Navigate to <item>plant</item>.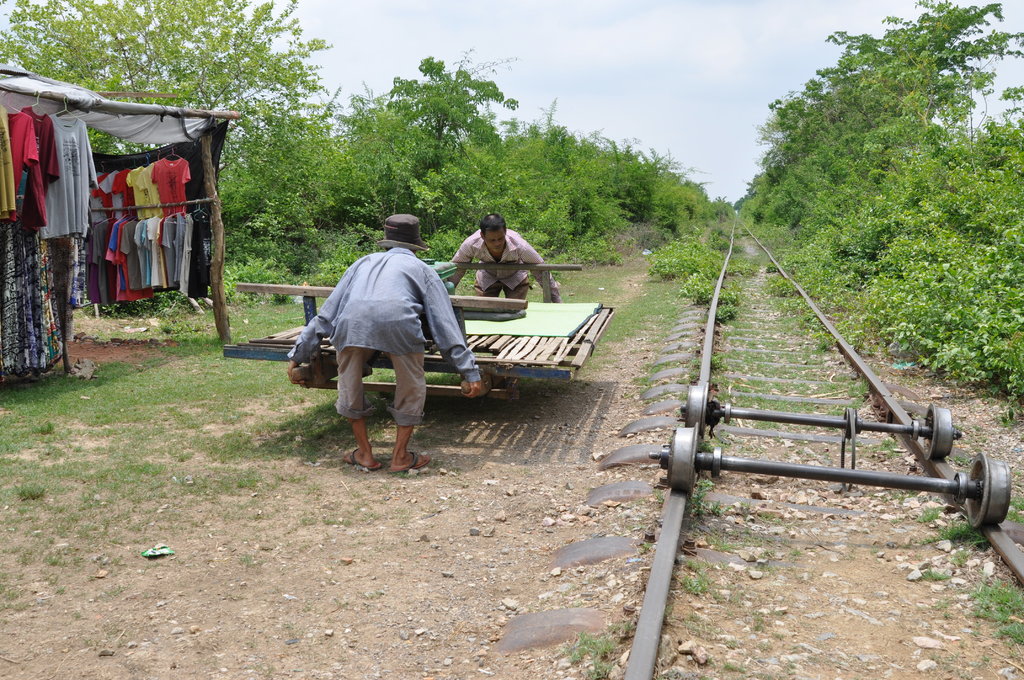
Navigation target: Rect(556, 626, 601, 669).
